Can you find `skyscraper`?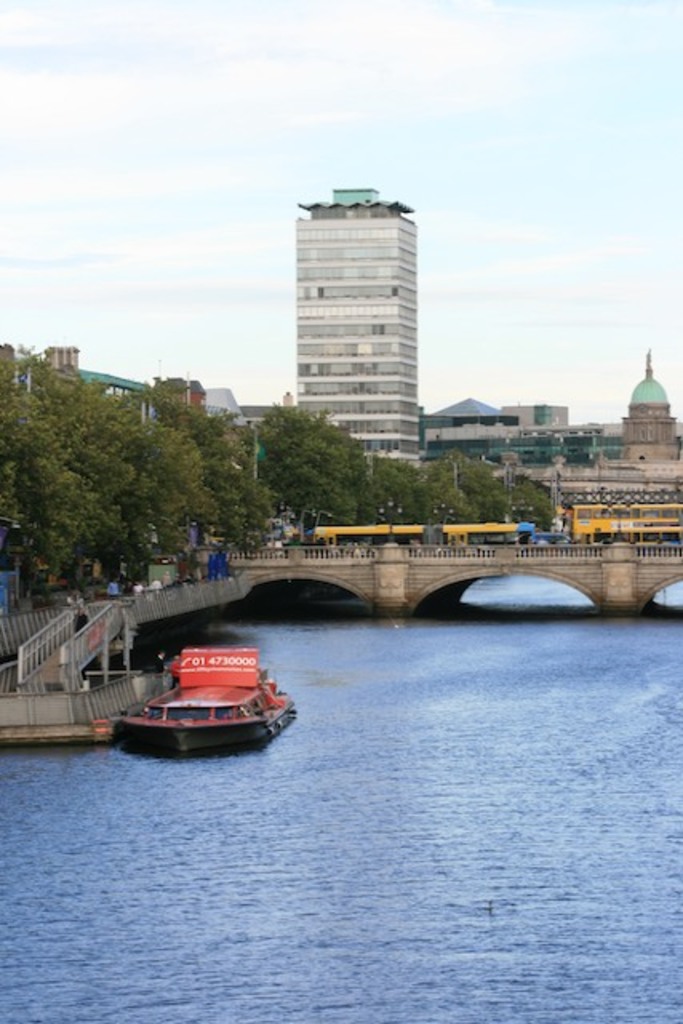
Yes, bounding box: 269/174/445/445.
